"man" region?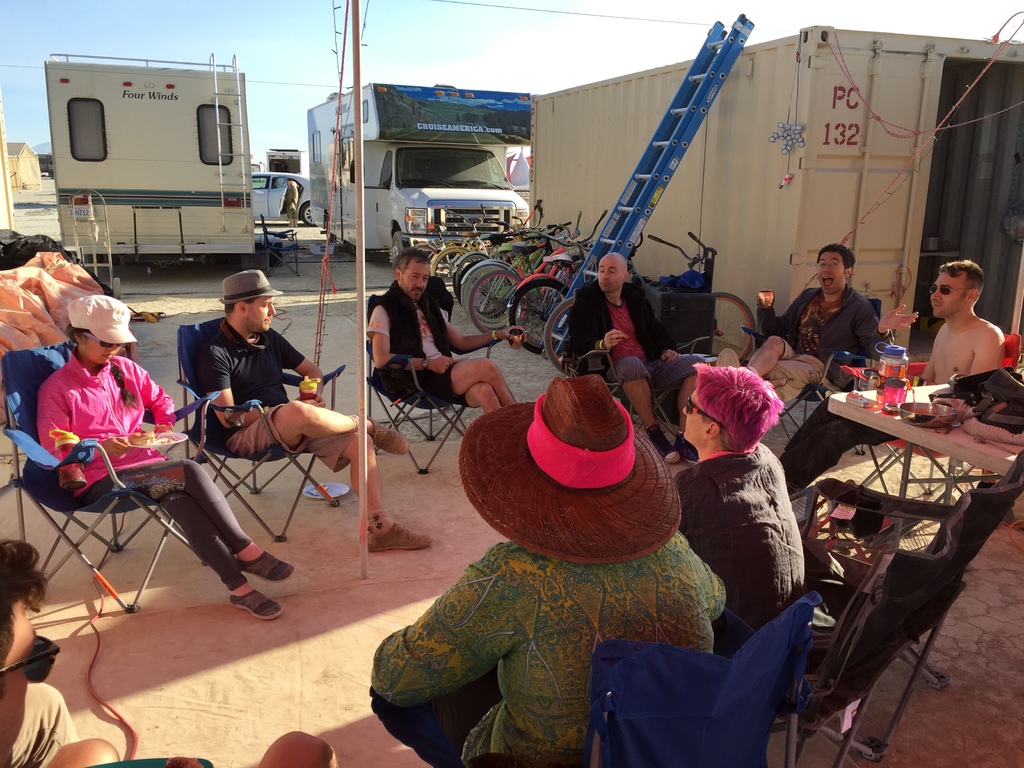
[675,355,817,662]
